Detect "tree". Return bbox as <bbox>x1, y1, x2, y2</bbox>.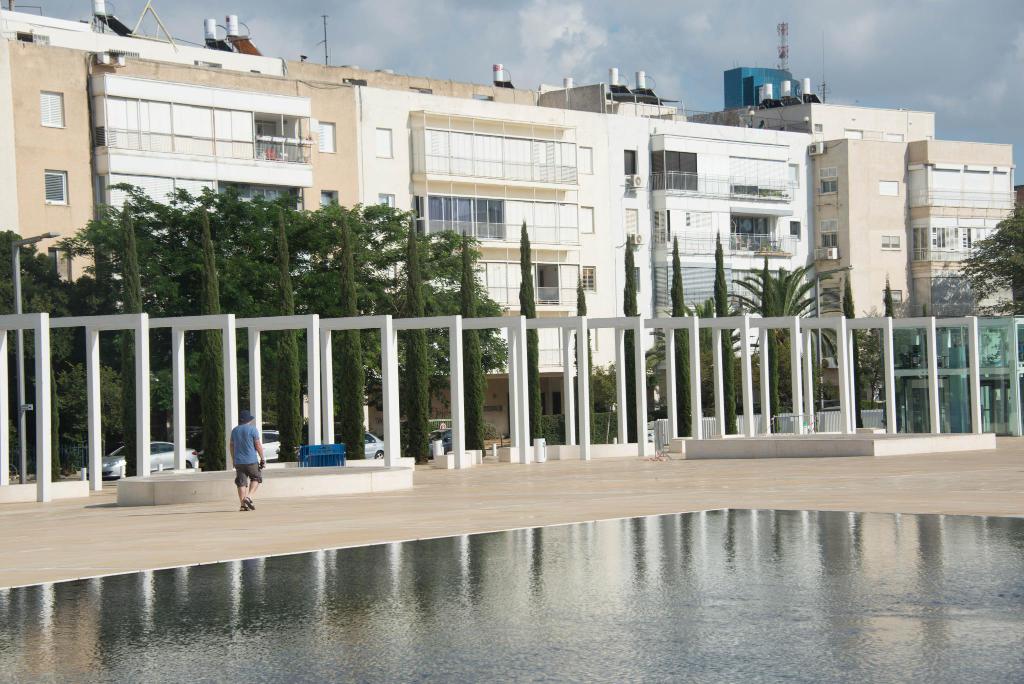
<bbox>756, 255, 786, 418</bbox>.
